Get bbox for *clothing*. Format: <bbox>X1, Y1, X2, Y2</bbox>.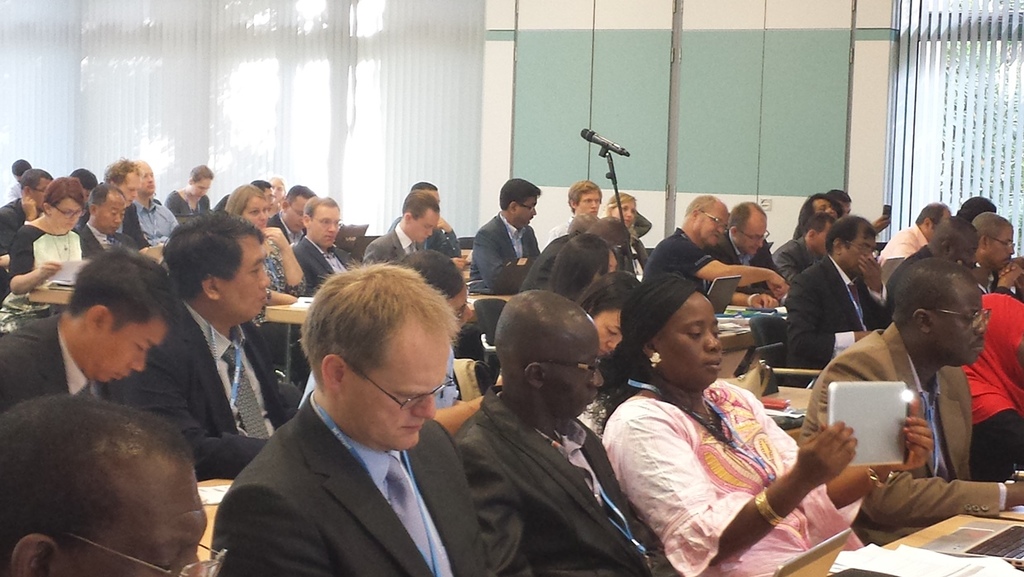
<bbox>764, 227, 816, 281</bbox>.
